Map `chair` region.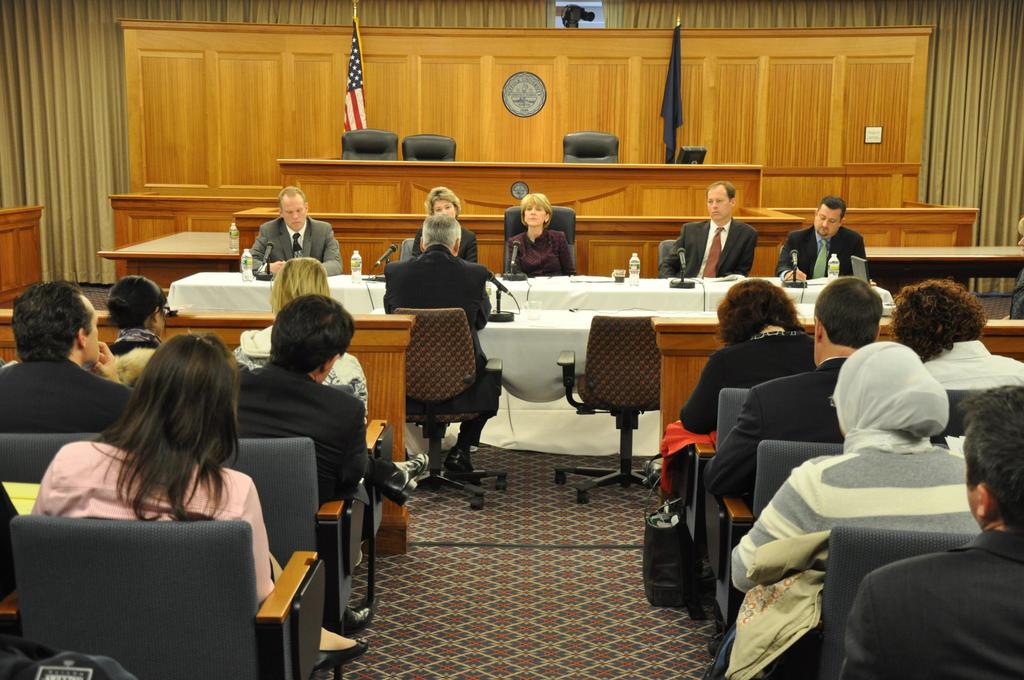
Mapped to [left=555, top=319, right=673, bottom=506].
